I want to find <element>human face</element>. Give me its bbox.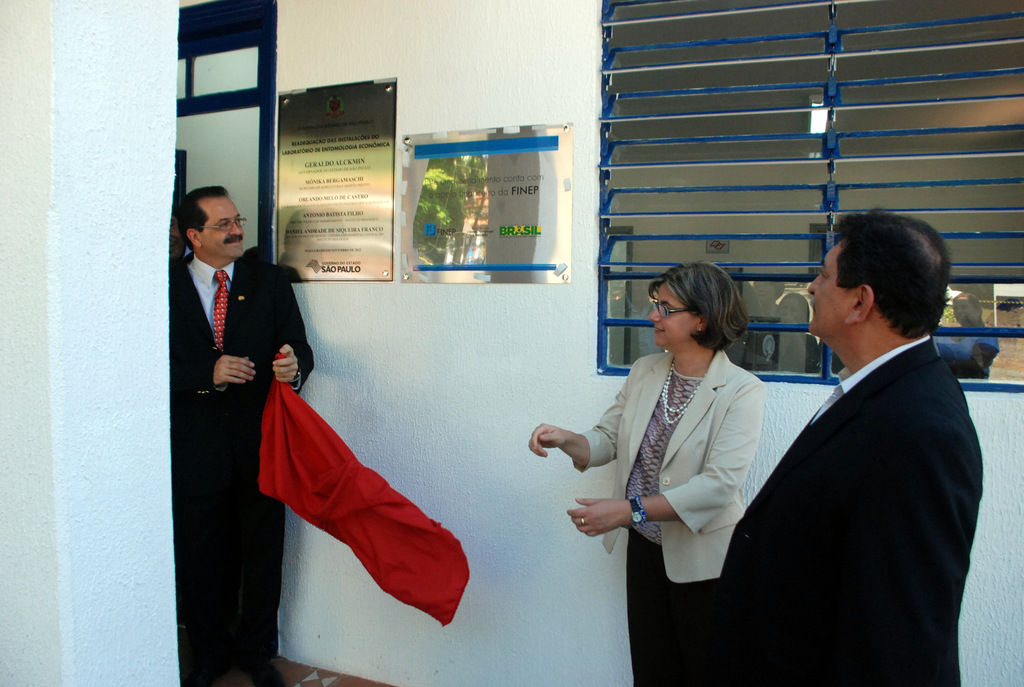
(646, 283, 698, 348).
